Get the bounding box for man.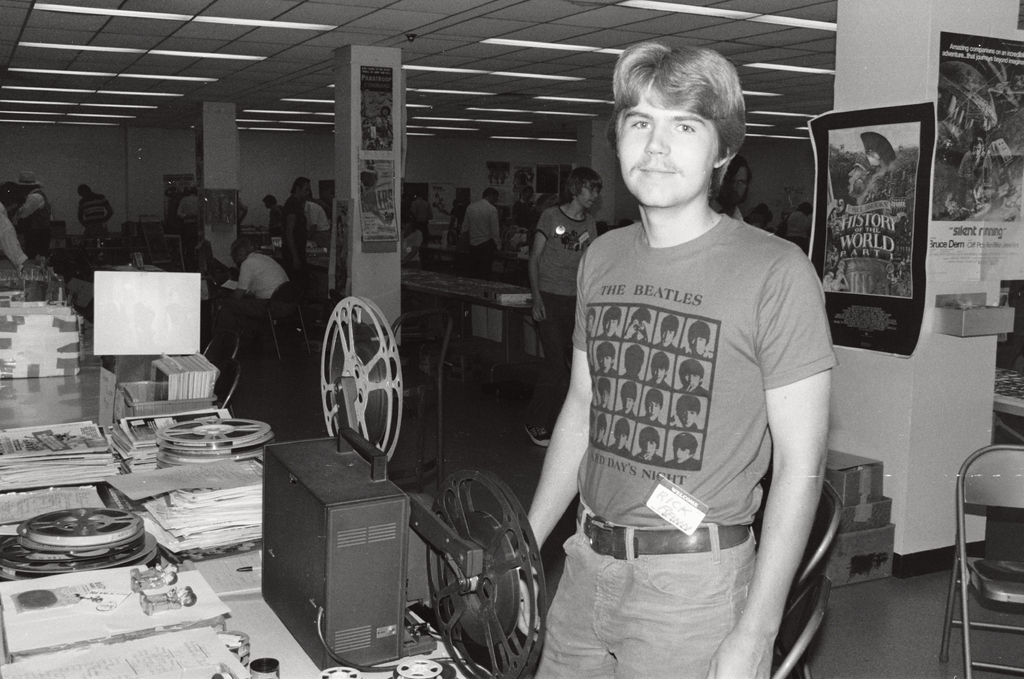
<bbox>867, 128, 909, 261</bbox>.
